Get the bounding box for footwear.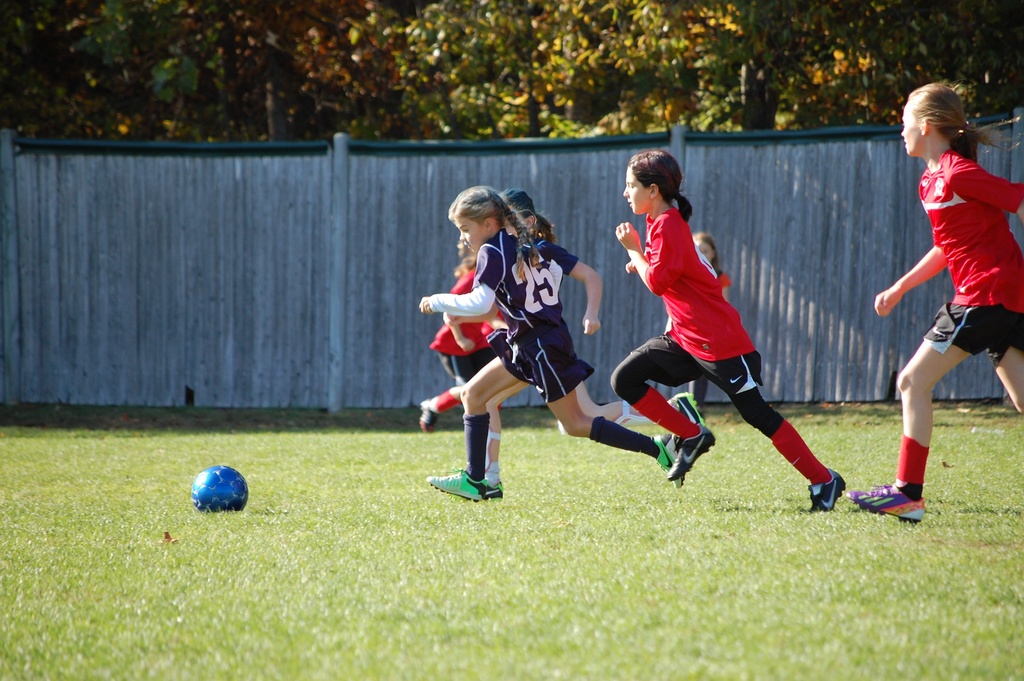
483 473 506 498.
